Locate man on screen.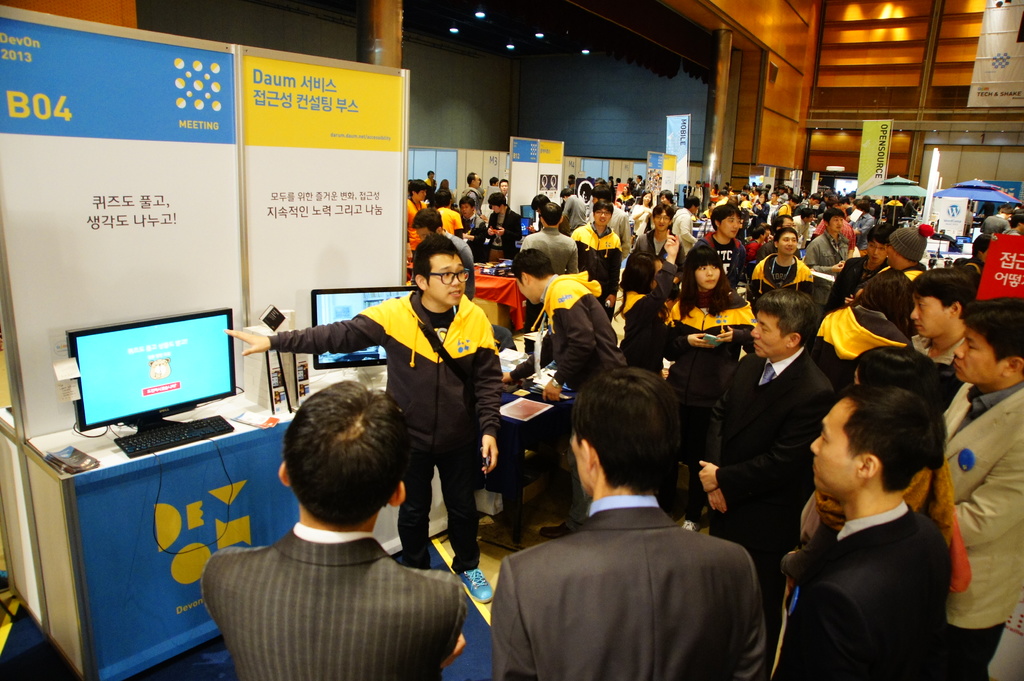
On screen at Rect(1009, 208, 1023, 236).
